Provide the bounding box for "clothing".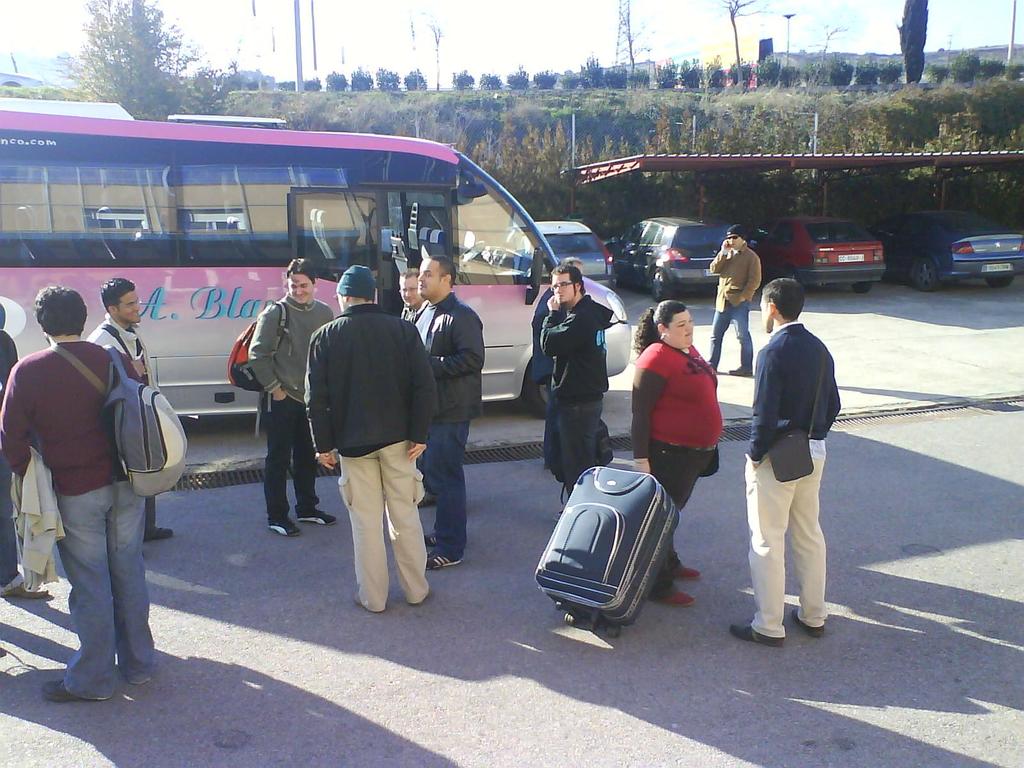
[x1=0, y1=341, x2=156, y2=680].
